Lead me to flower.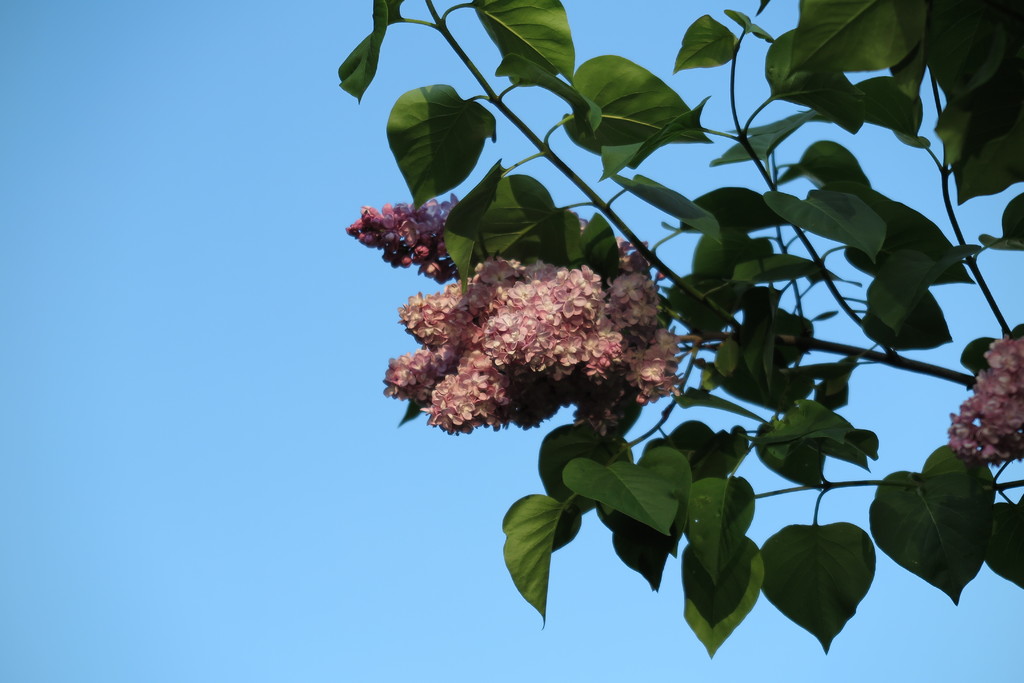
Lead to 937, 329, 1023, 474.
